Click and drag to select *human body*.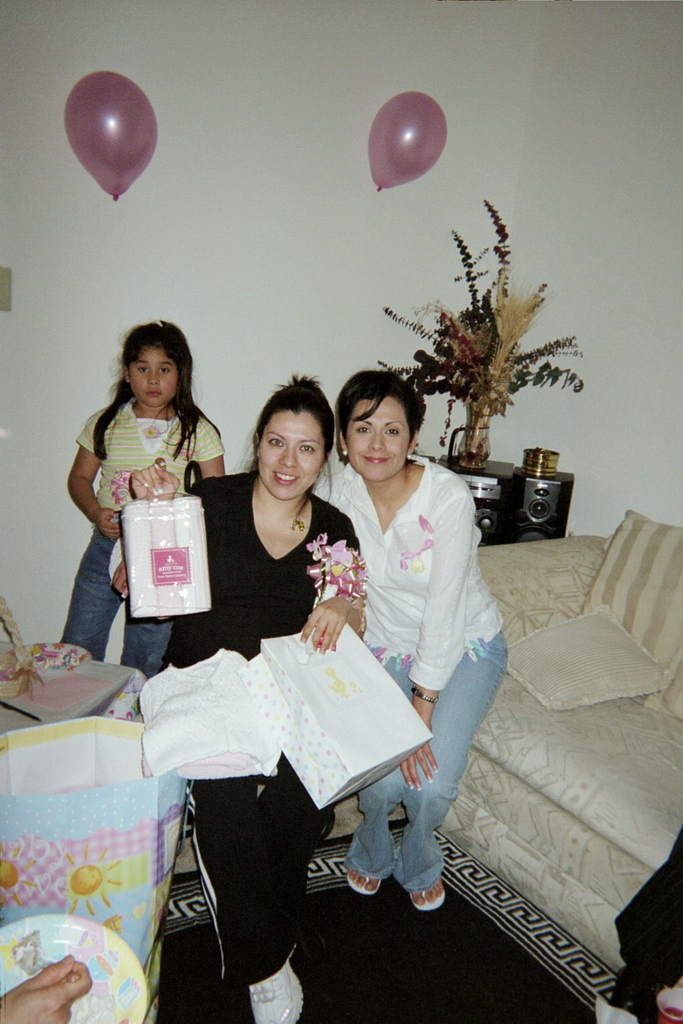
Selection: [left=328, top=373, right=517, bottom=890].
